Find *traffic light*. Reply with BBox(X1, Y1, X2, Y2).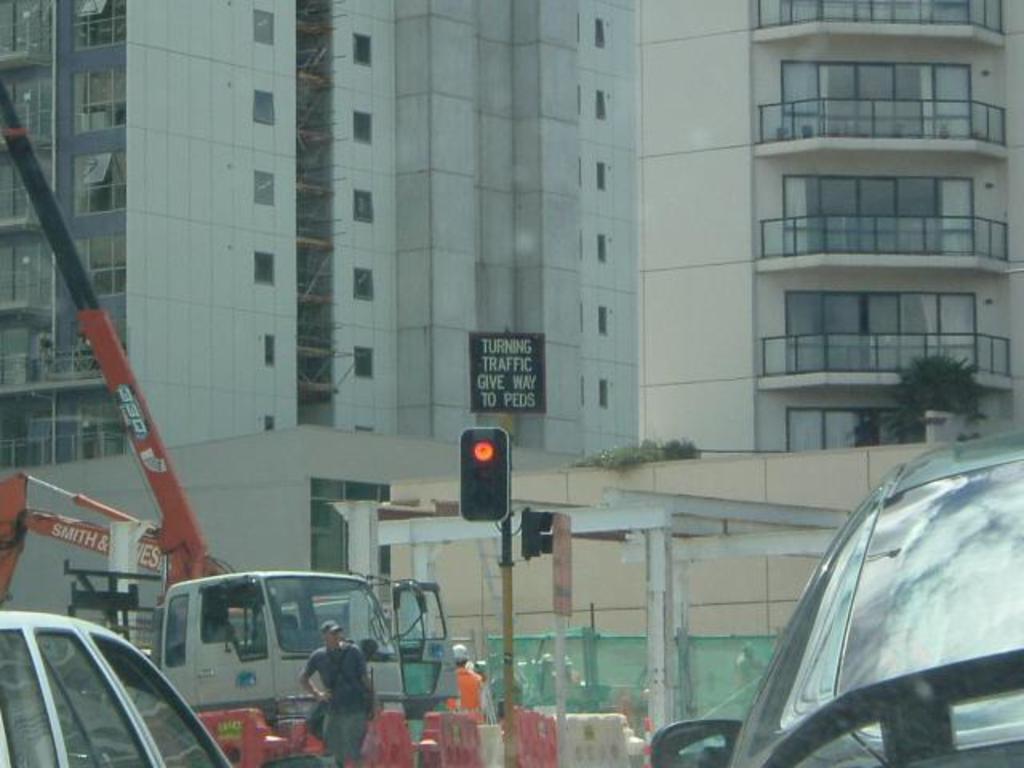
BBox(453, 430, 520, 528).
